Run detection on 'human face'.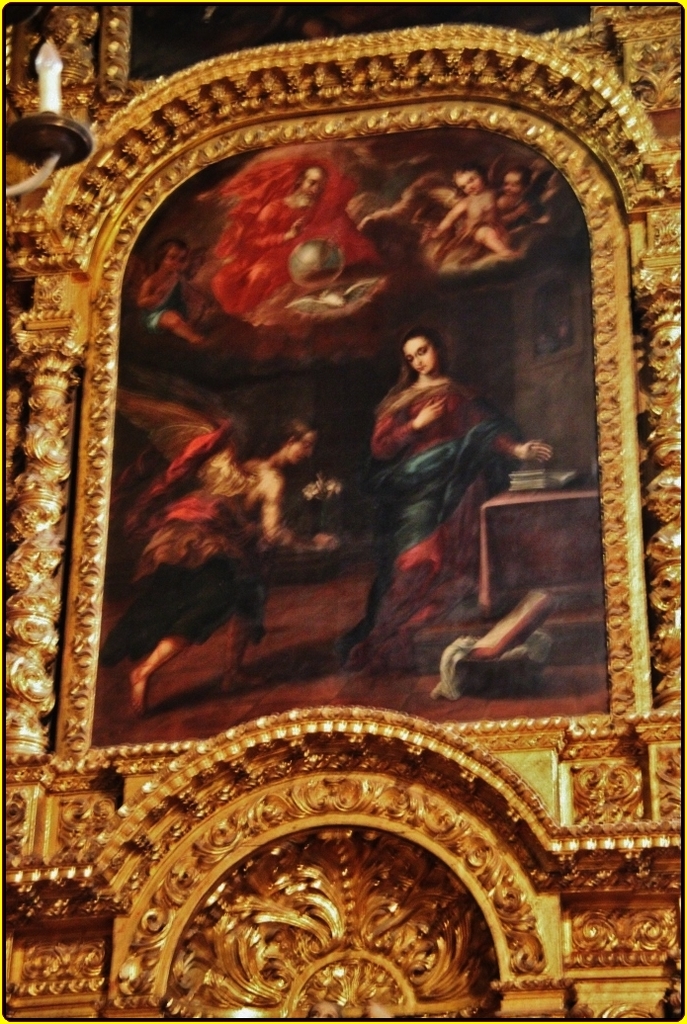
Result: {"left": 292, "top": 429, "right": 316, "bottom": 463}.
